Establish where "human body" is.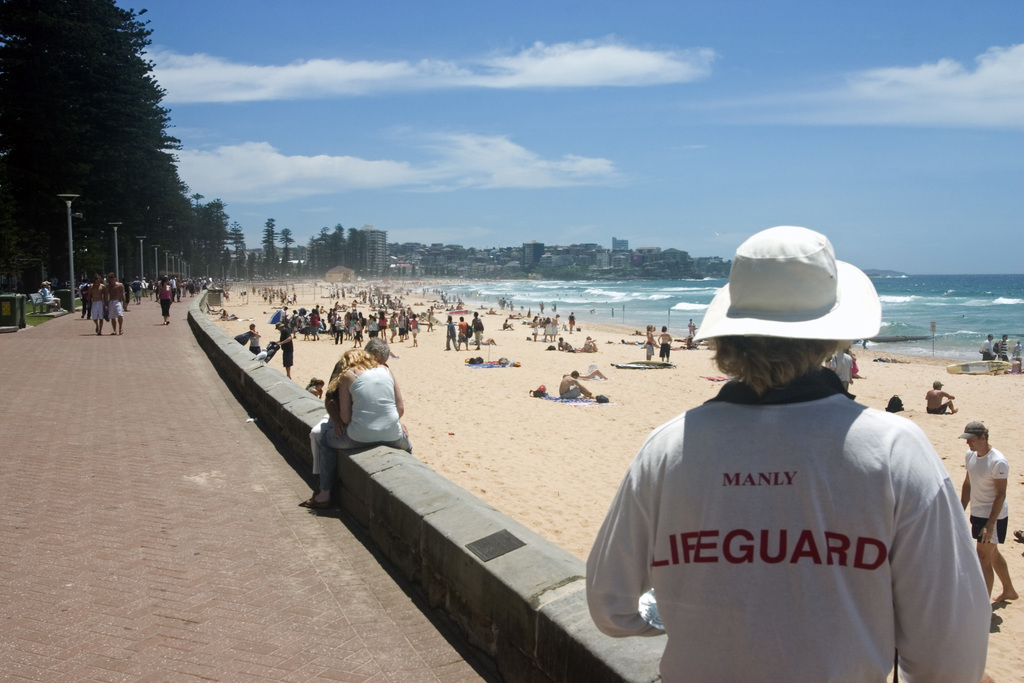
Established at 556, 373, 594, 399.
